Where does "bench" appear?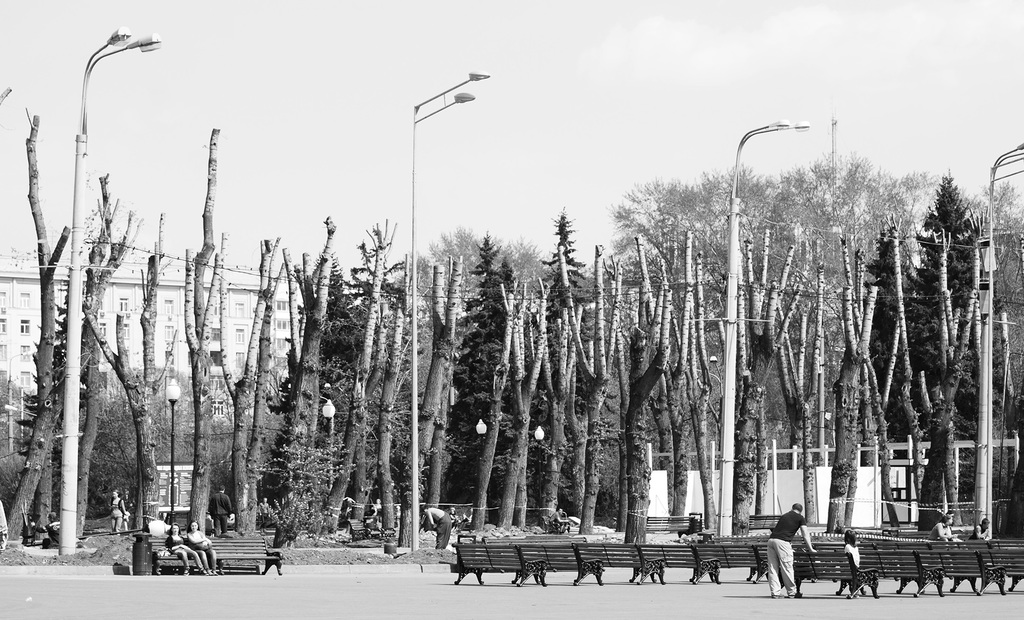
Appears at bbox=(541, 516, 571, 532).
